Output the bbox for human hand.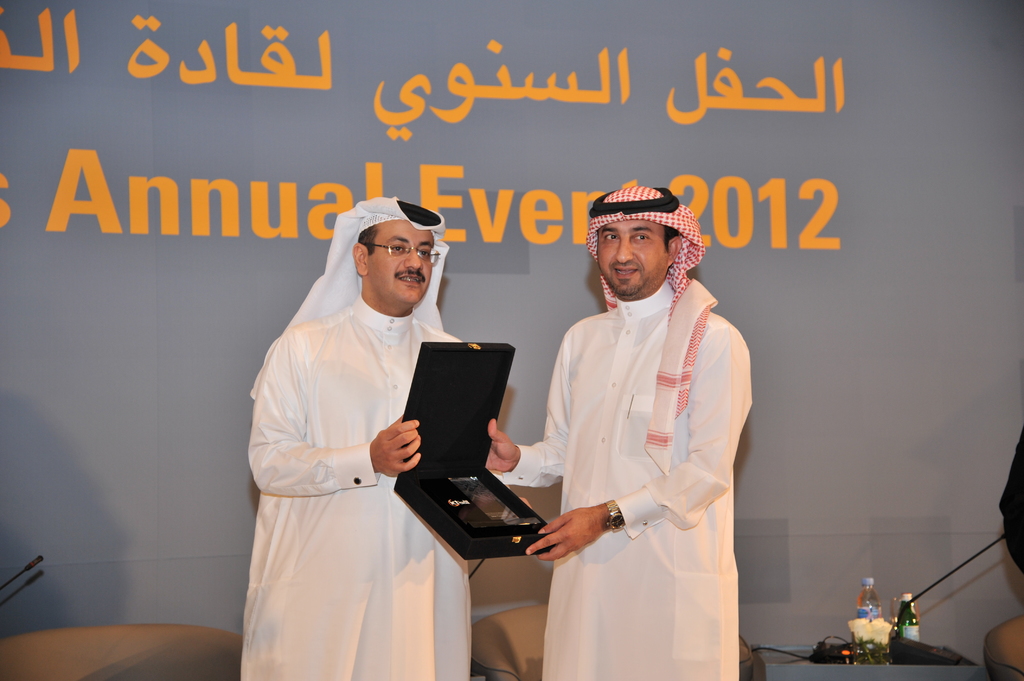
(x1=367, y1=415, x2=430, y2=491).
